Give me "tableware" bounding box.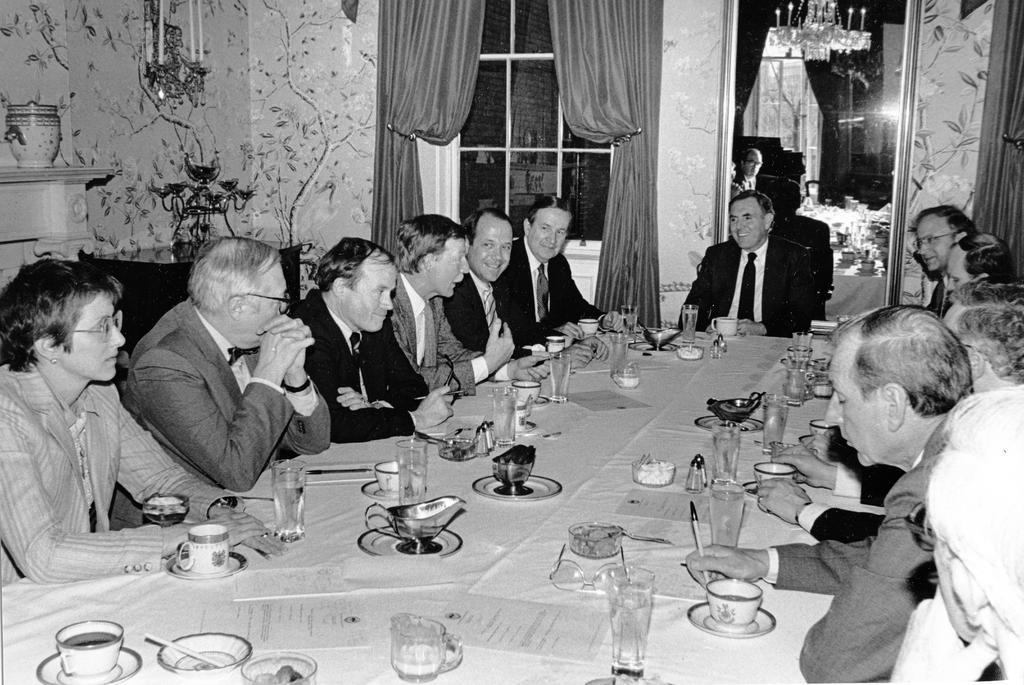
613 521 672 540.
